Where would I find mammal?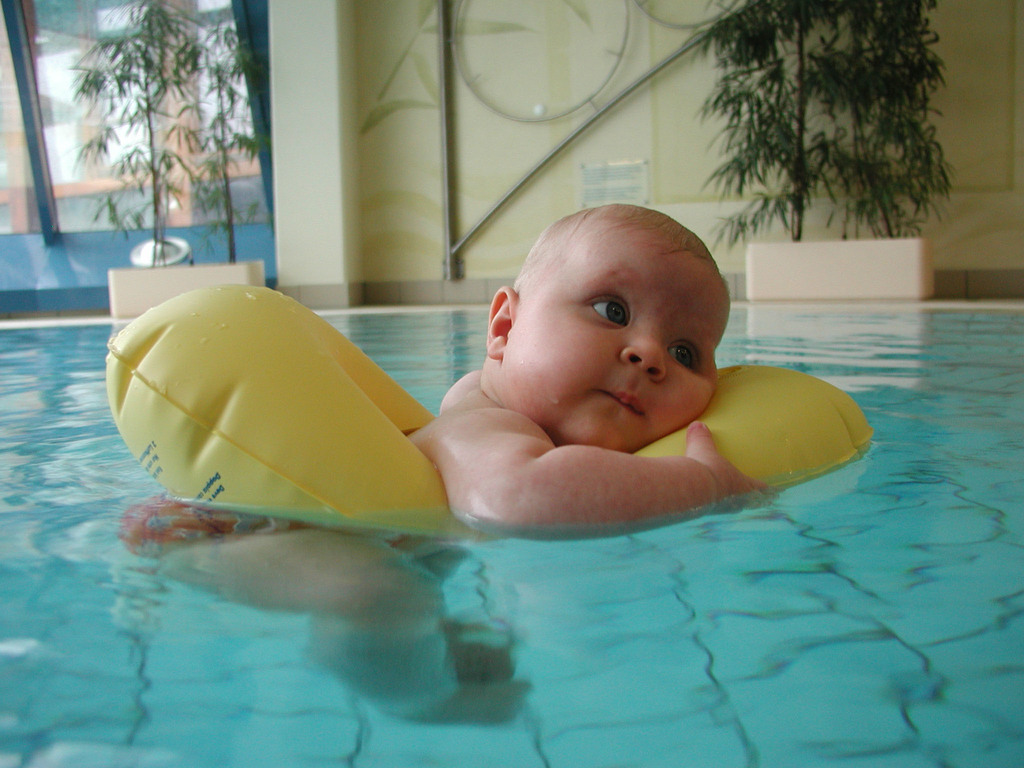
At bbox=[99, 174, 820, 746].
